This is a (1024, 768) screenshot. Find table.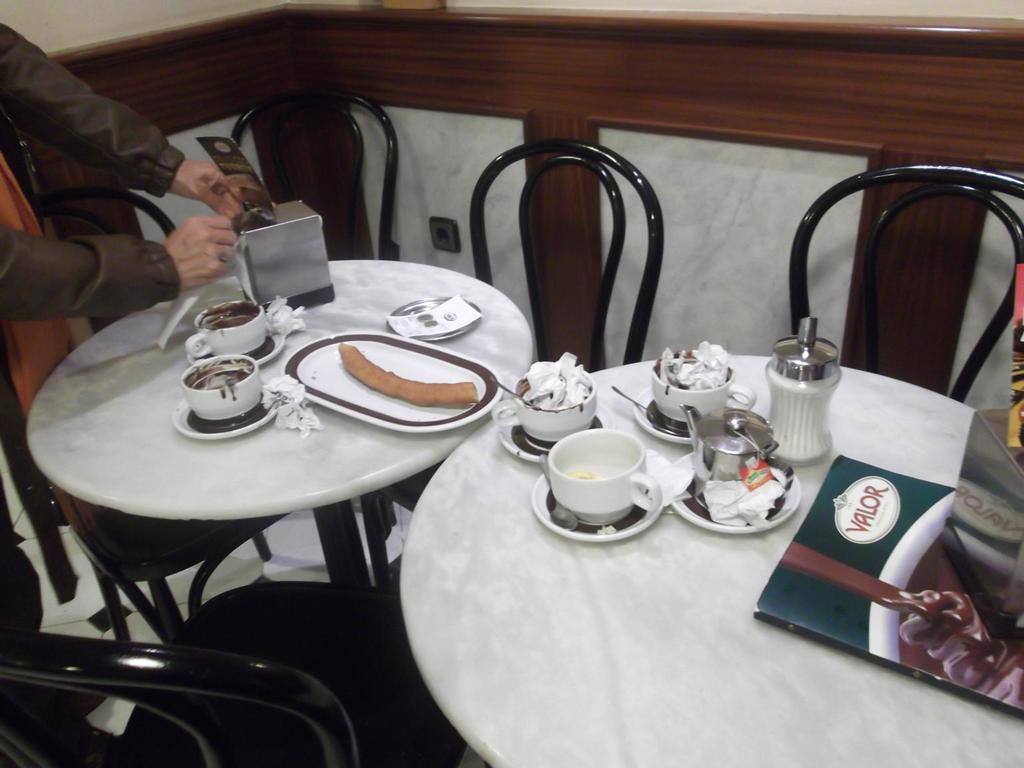
Bounding box: BBox(28, 262, 535, 736).
